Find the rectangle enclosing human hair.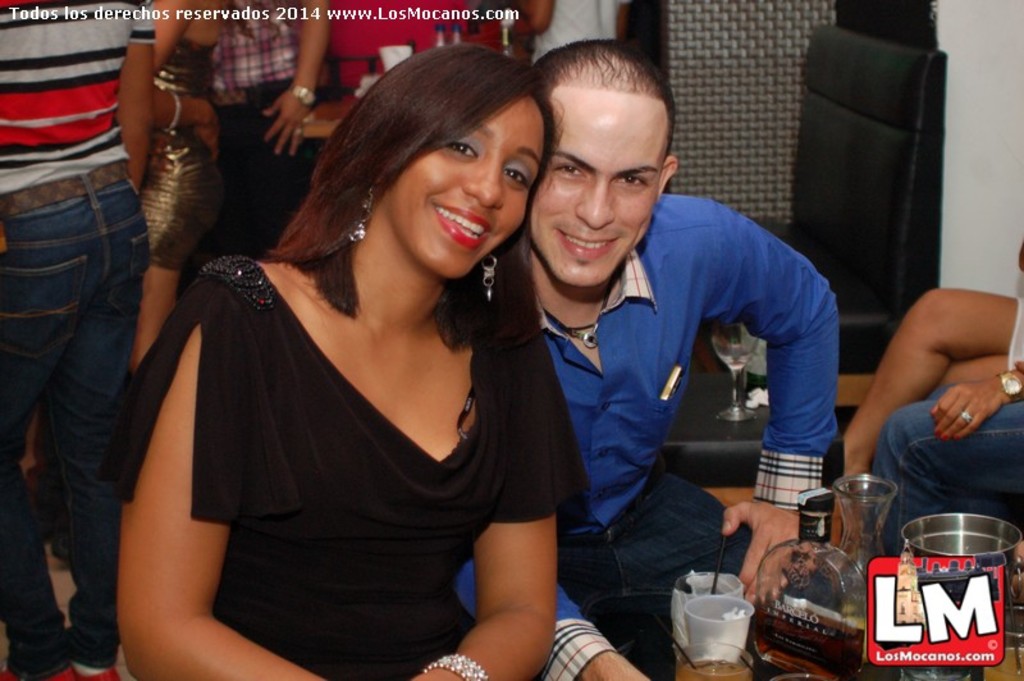
(257, 45, 550, 364).
